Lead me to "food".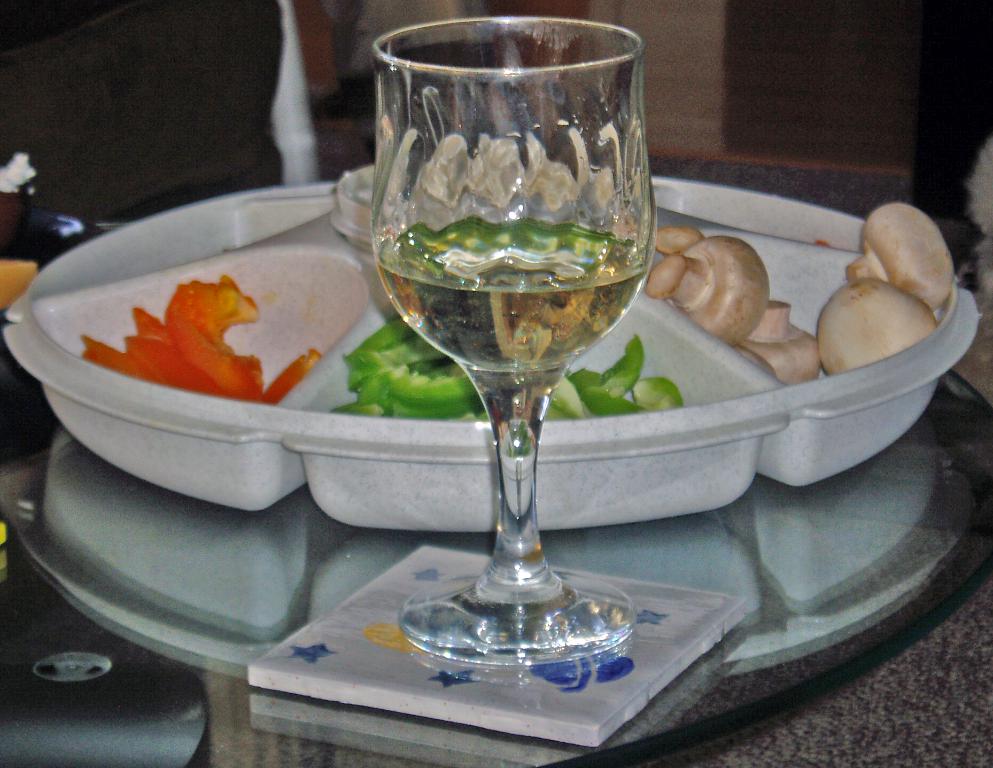
Lead to Rect(89, 244, 350, 402).
